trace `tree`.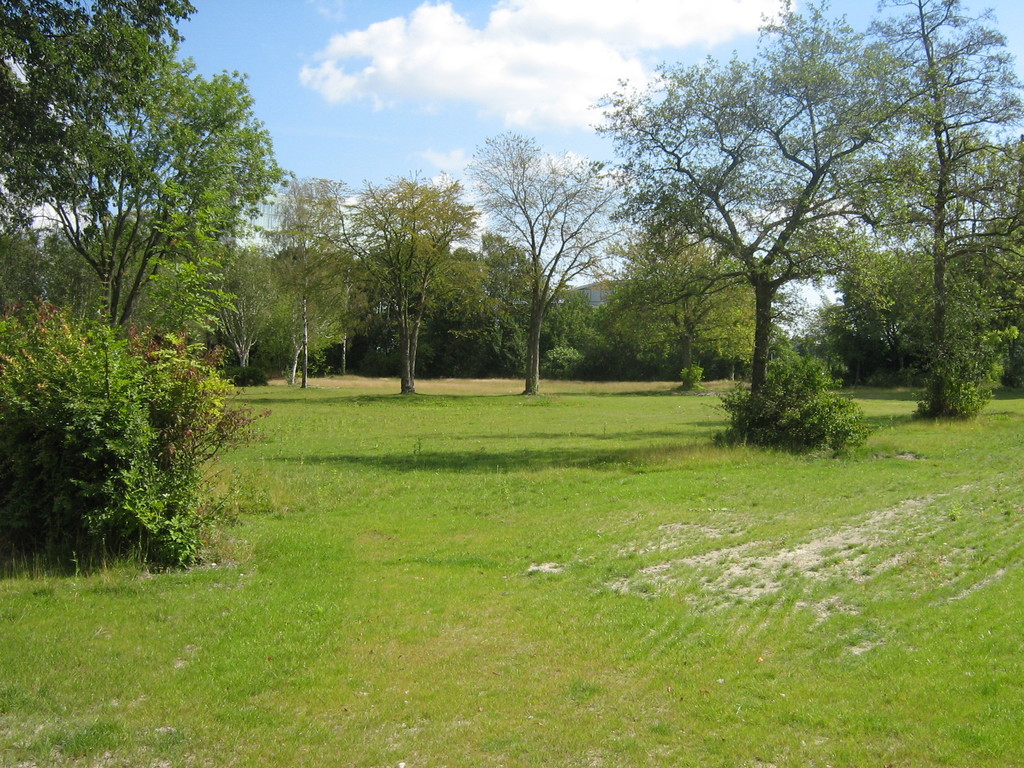
Traced to 460/121/610/384.
